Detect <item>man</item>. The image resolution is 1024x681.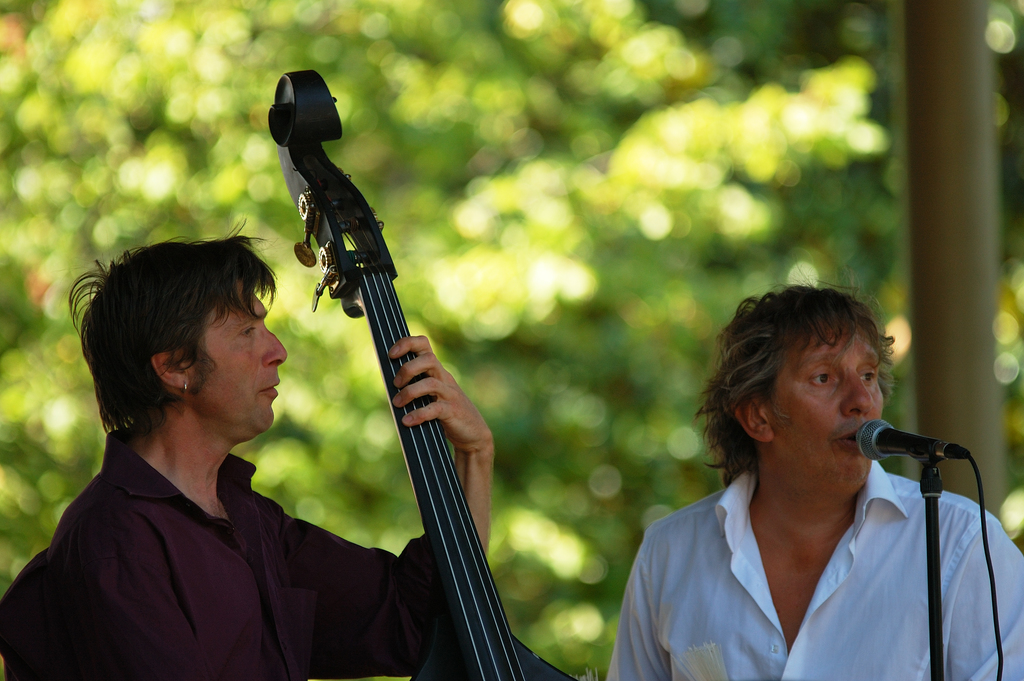
pyautogui.locateOnScreen(0, 211, 494, 680).
